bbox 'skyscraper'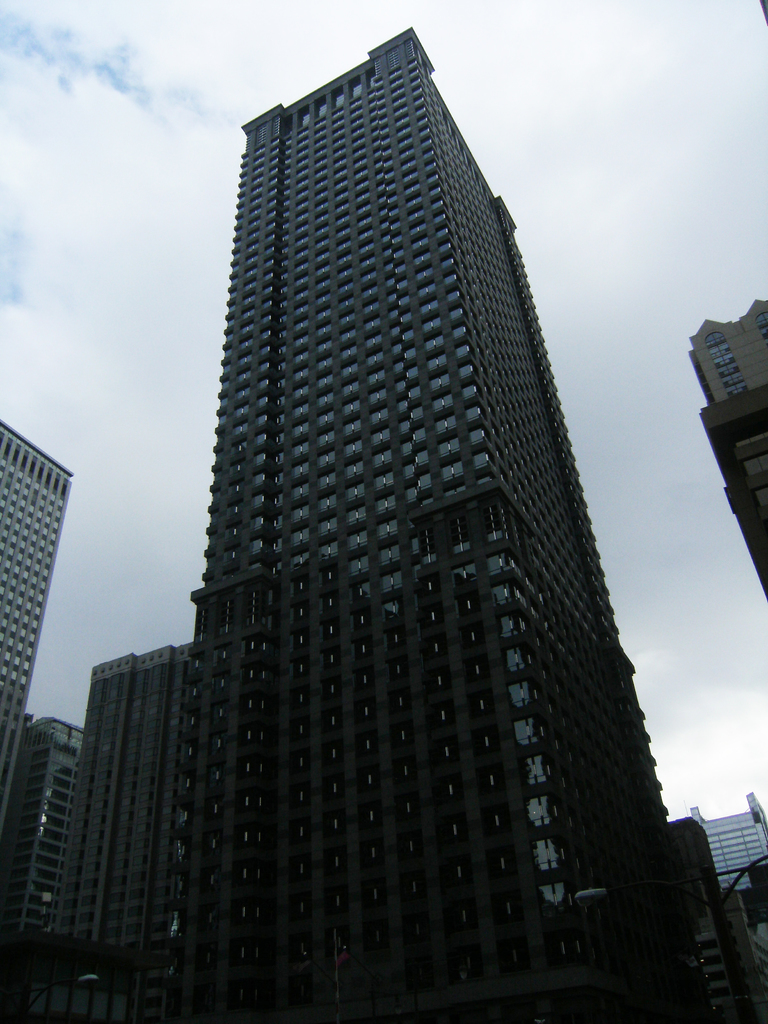
bbox=(682, 295, 767, 607)
